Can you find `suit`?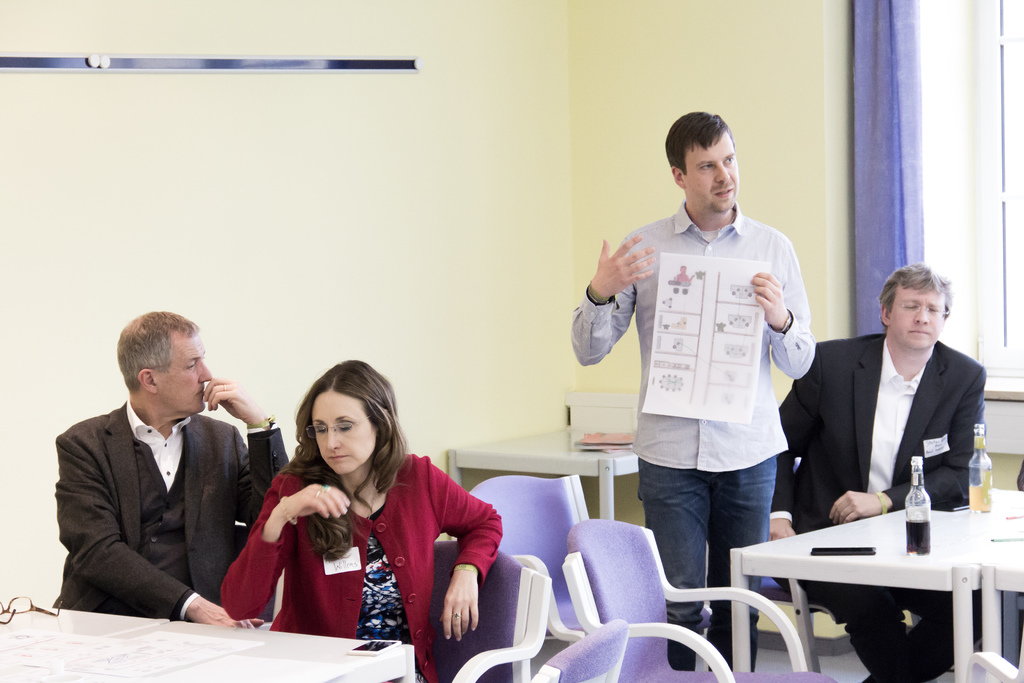
Yes, bounding box: (left=47, top=325, right=271, bottom=633).
